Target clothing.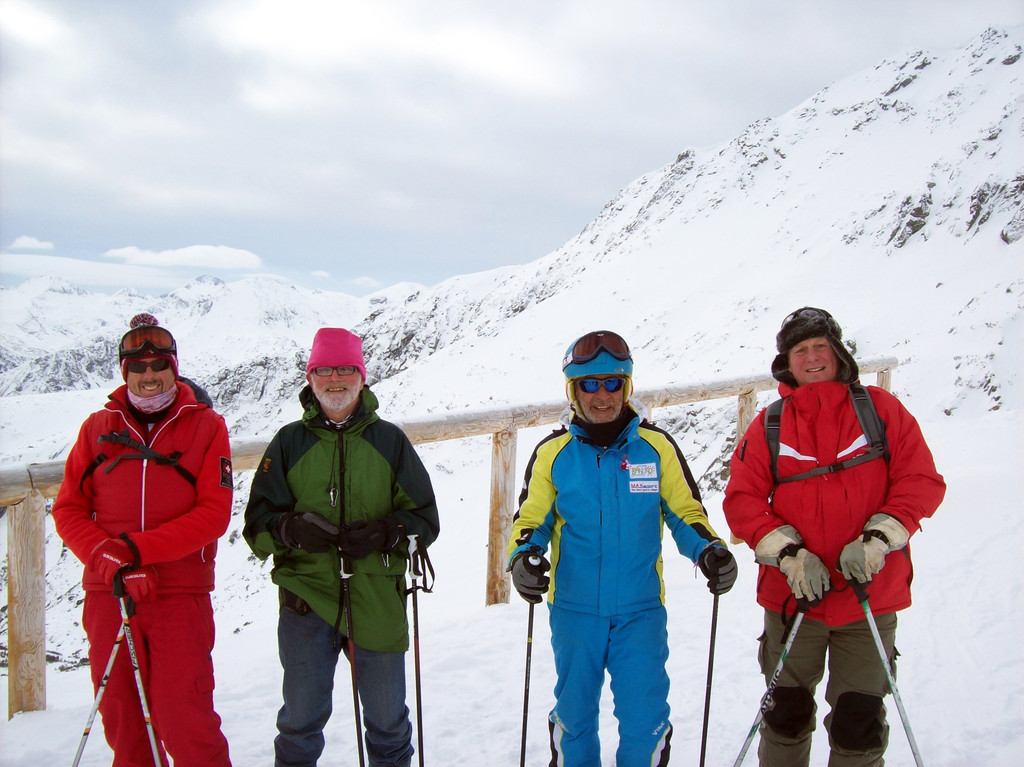
Target region: x1=244 y1=379 x2=444 y2=766.
